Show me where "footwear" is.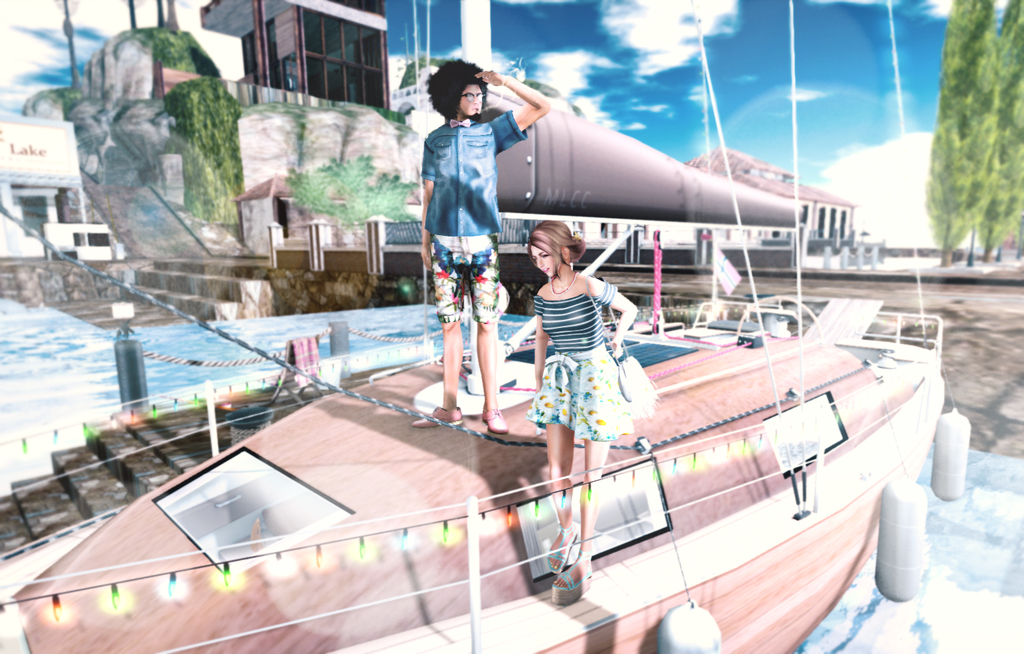
"footwear" is at rect(546, 517, 577, 574).
